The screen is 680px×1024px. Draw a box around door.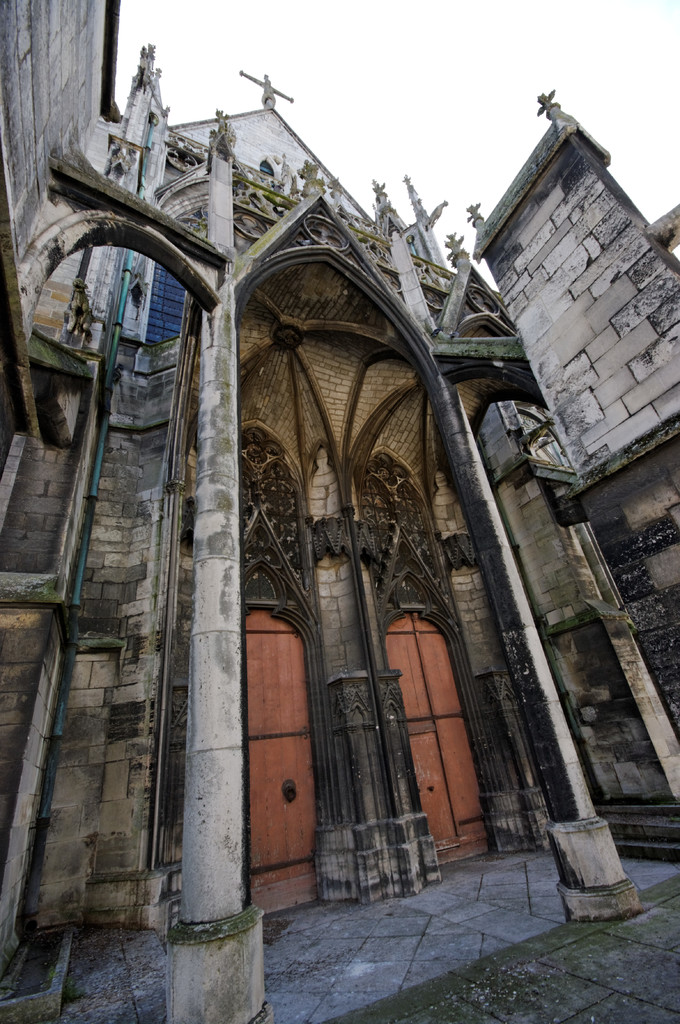
box=[384, 613, 491, 867].
